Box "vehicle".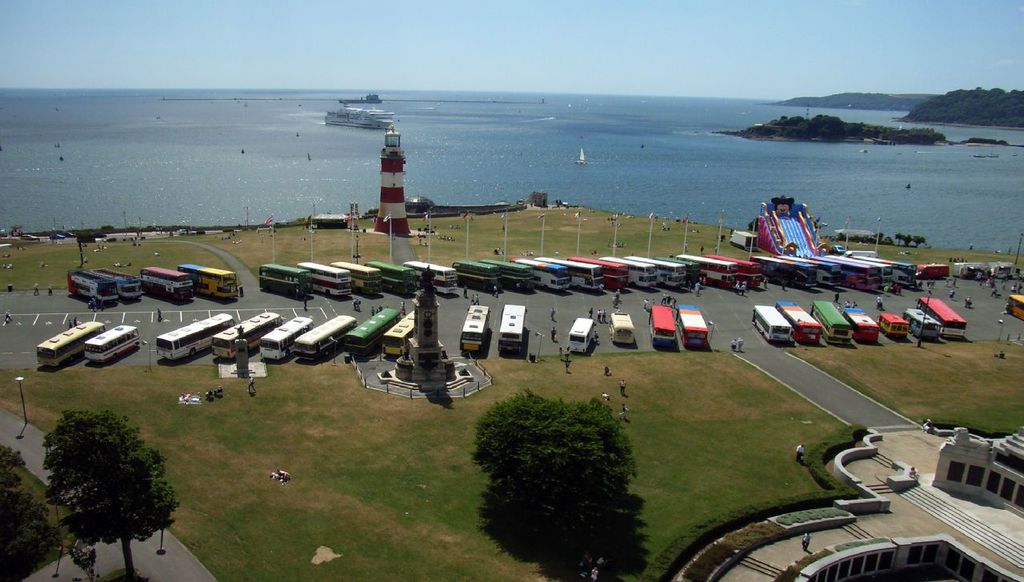
box(182, 267, 238, 307).
